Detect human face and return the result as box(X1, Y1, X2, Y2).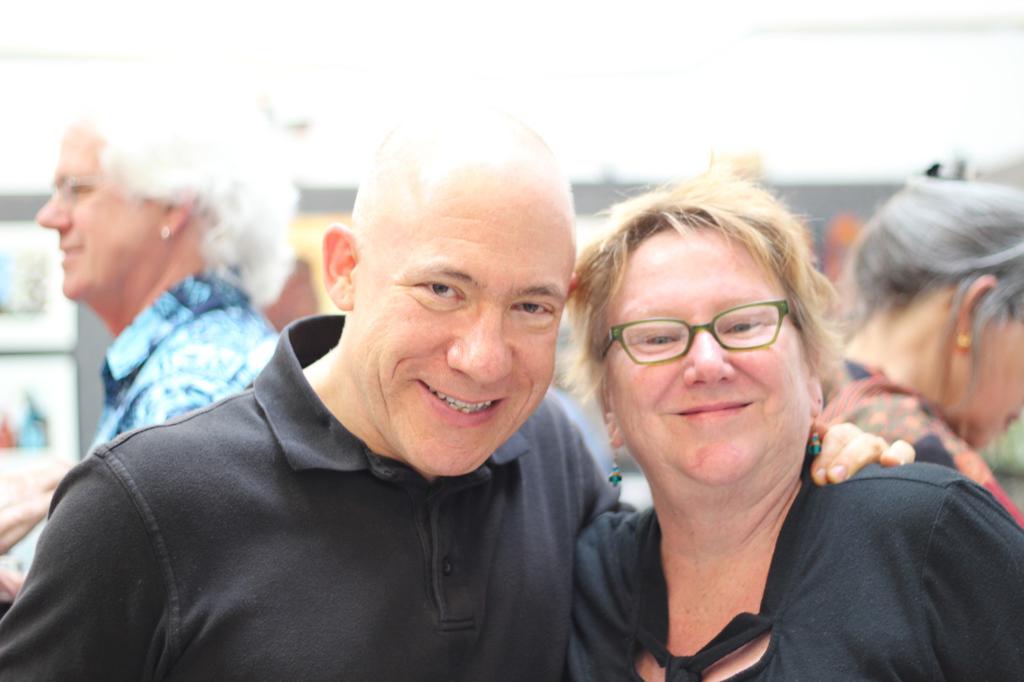
box(607, 228, 808, 477).
